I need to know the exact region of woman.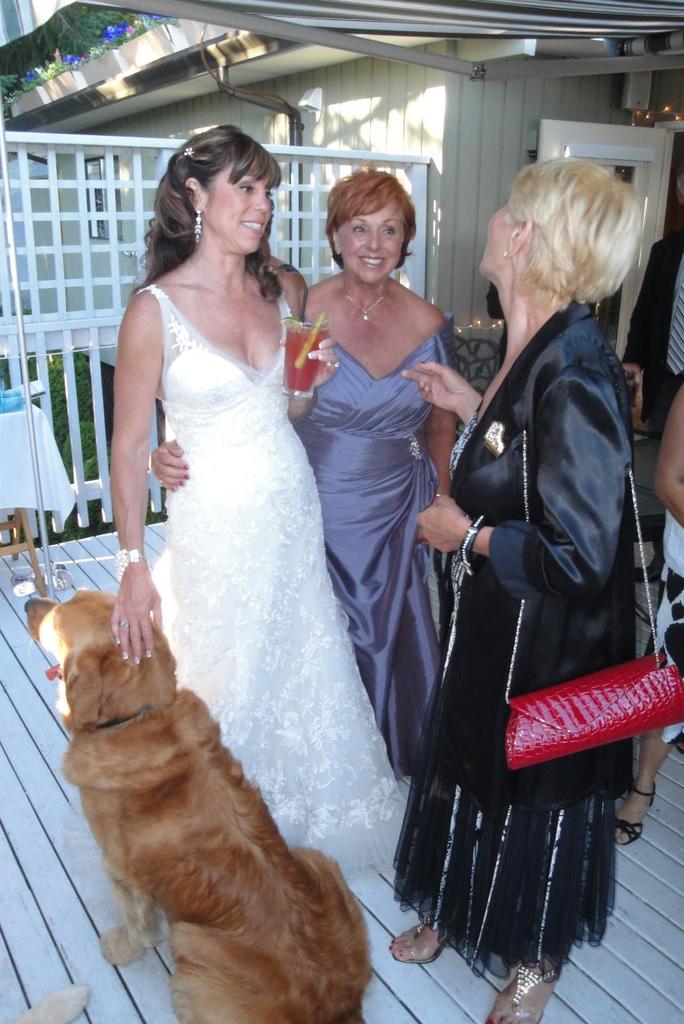
Region: [x1=402, y1=157, x2=607, y2=1023].
